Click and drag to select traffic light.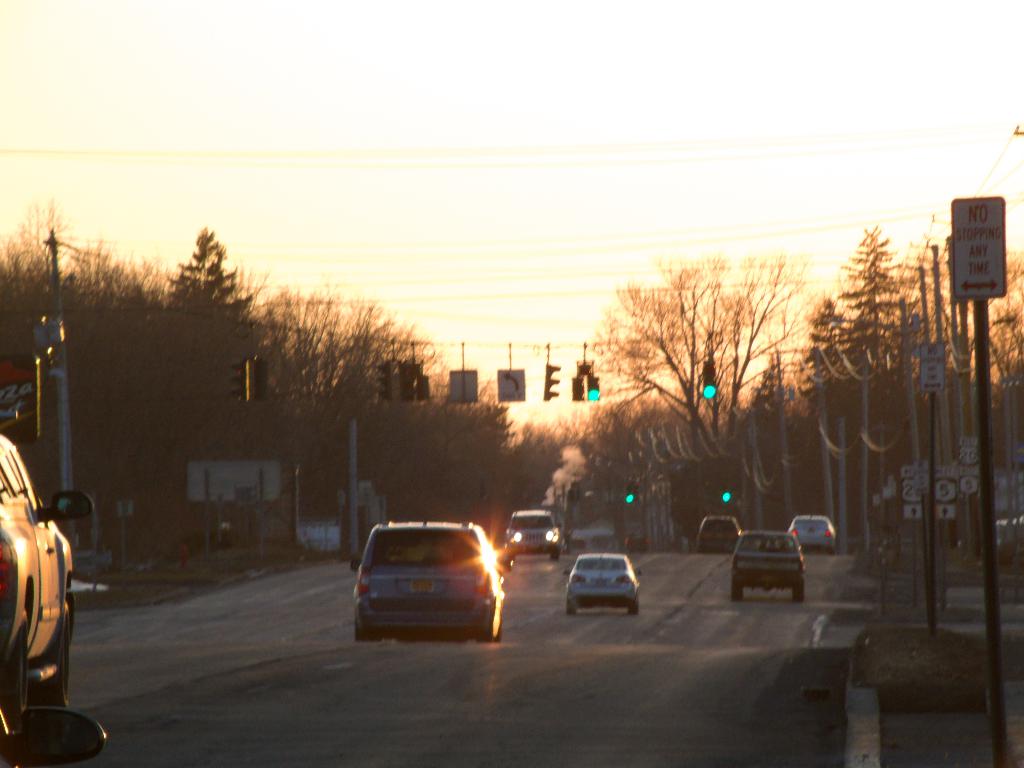
Selection: {"left": 545, "top": 346, "right": 562, "bottom": 402}.
